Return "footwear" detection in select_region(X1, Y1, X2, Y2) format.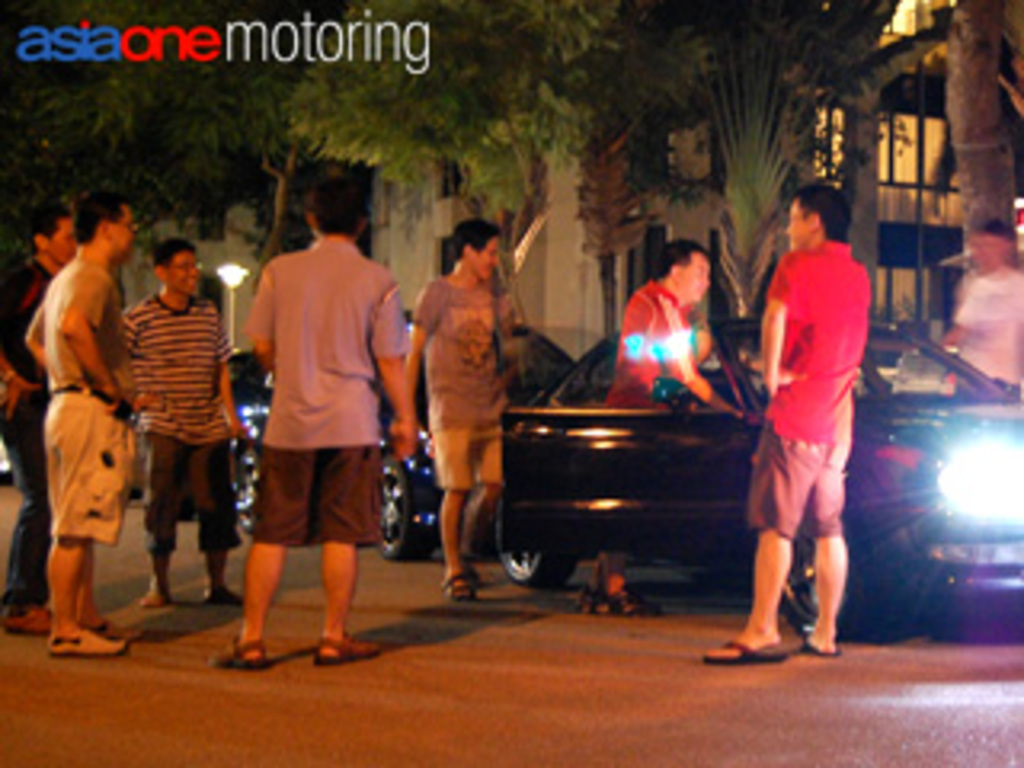
select_region(45, 618, 131, 653).
